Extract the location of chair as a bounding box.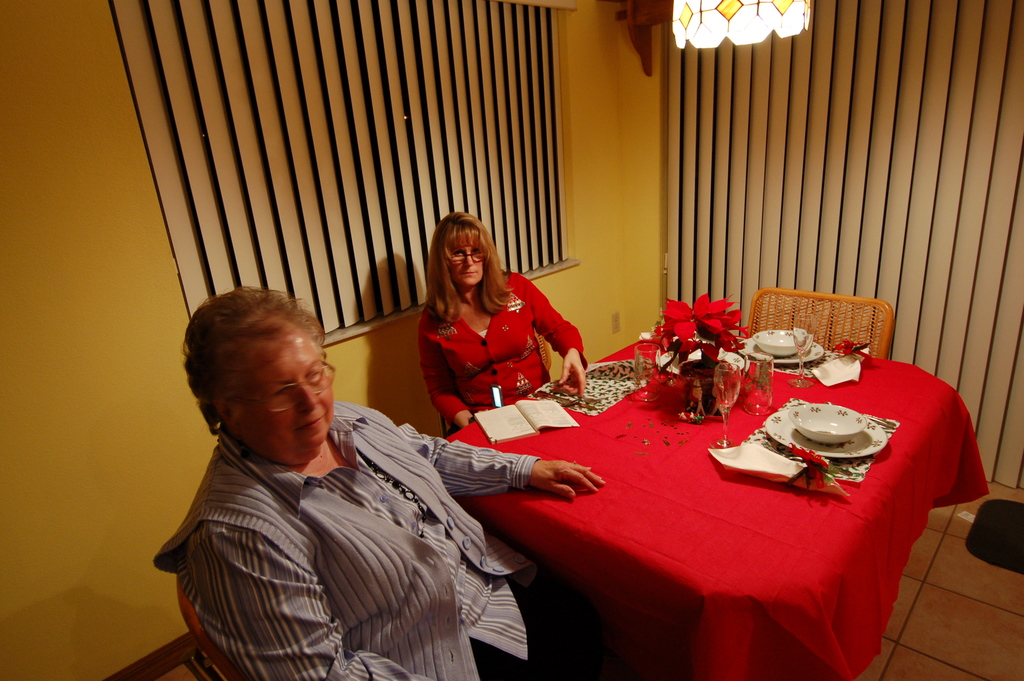
bbox=[746, 297, 895, 363].
